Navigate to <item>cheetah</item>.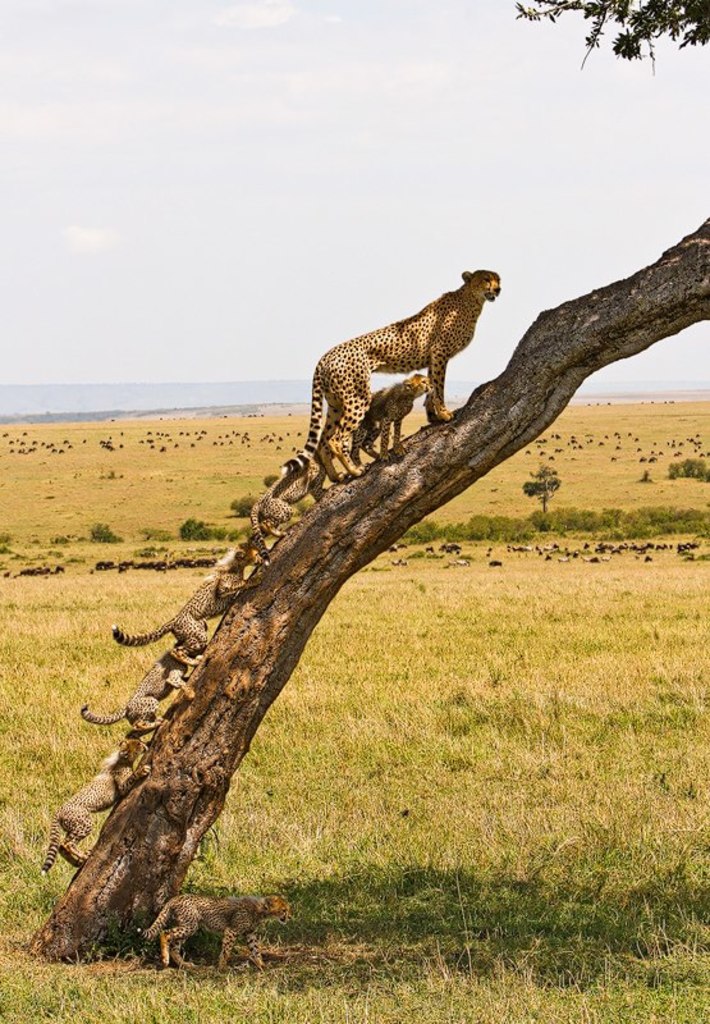
Navigation target: 137,891,289,968.
